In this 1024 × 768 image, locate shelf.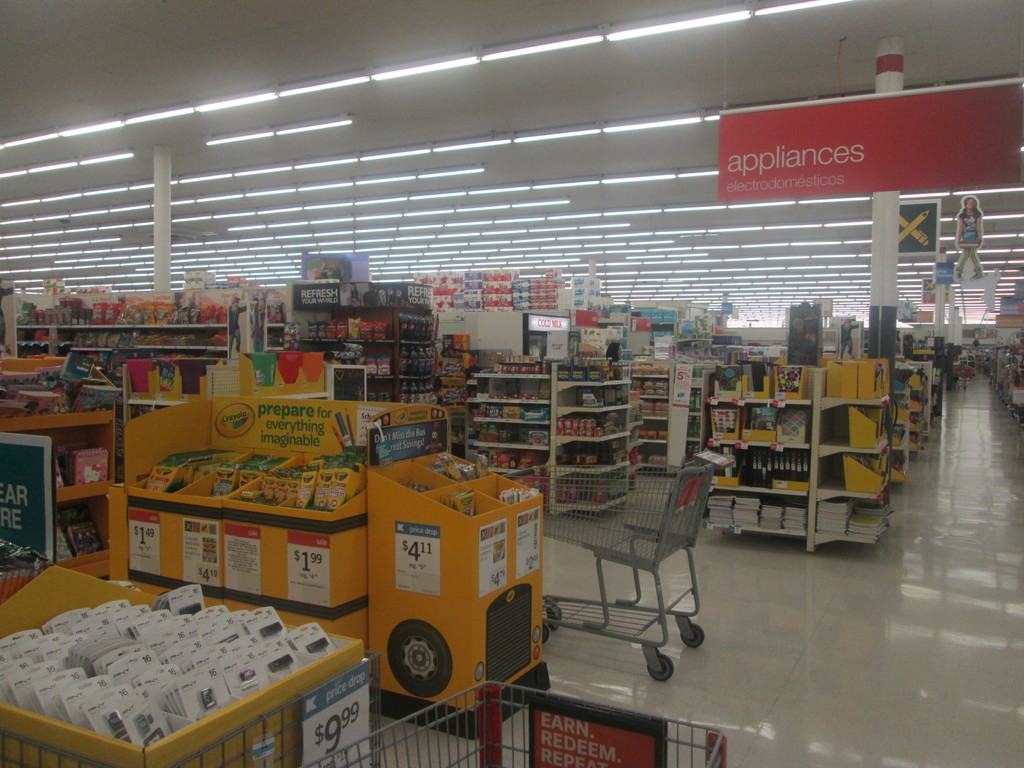
Bounding box: box=[675, 338, 710, 359].
